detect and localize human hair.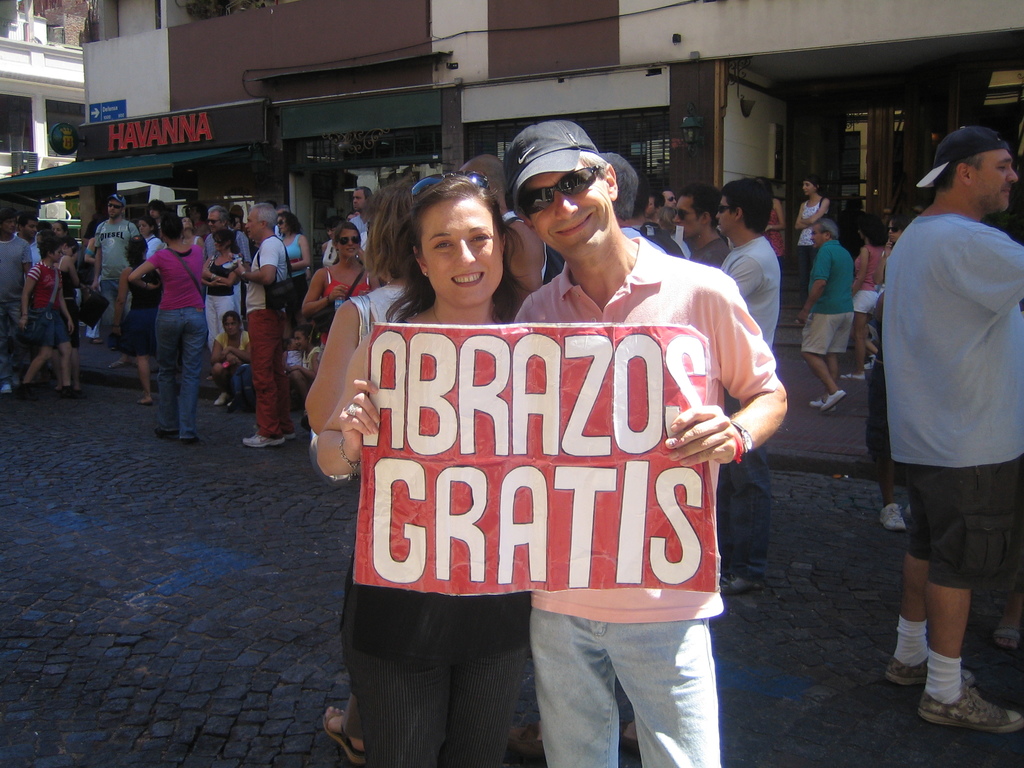
Localized at (left=721, top=175, right=772, bottom=233).
